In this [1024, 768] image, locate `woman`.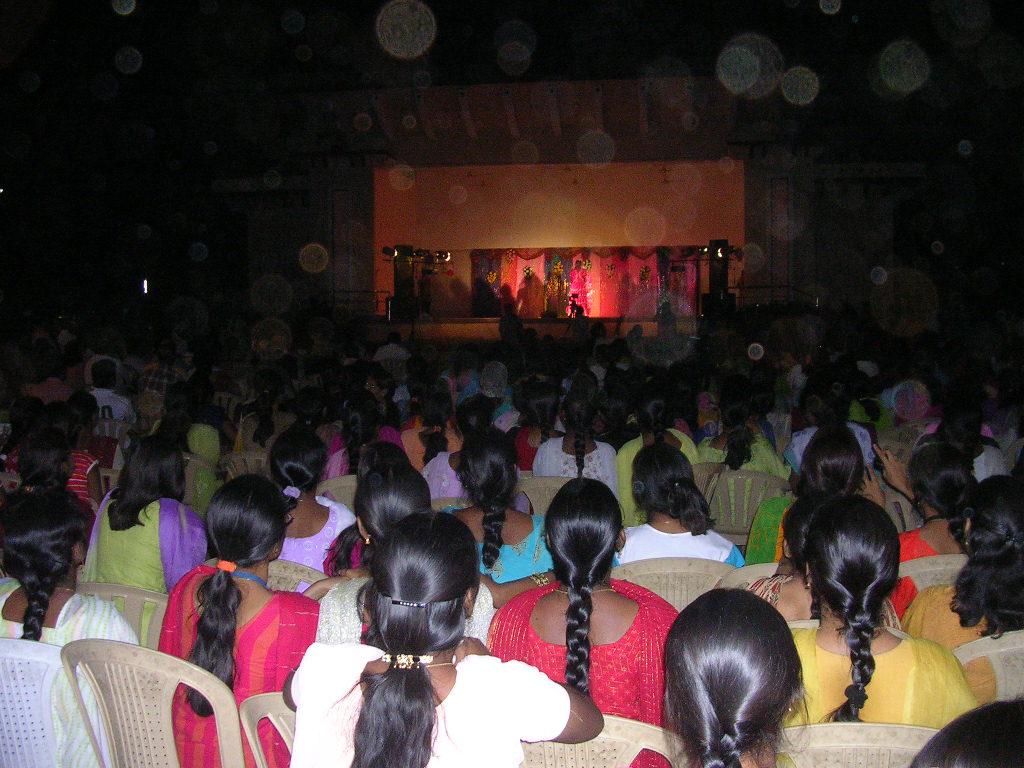
Bounding box: box=[76, 436, 209, 648].
